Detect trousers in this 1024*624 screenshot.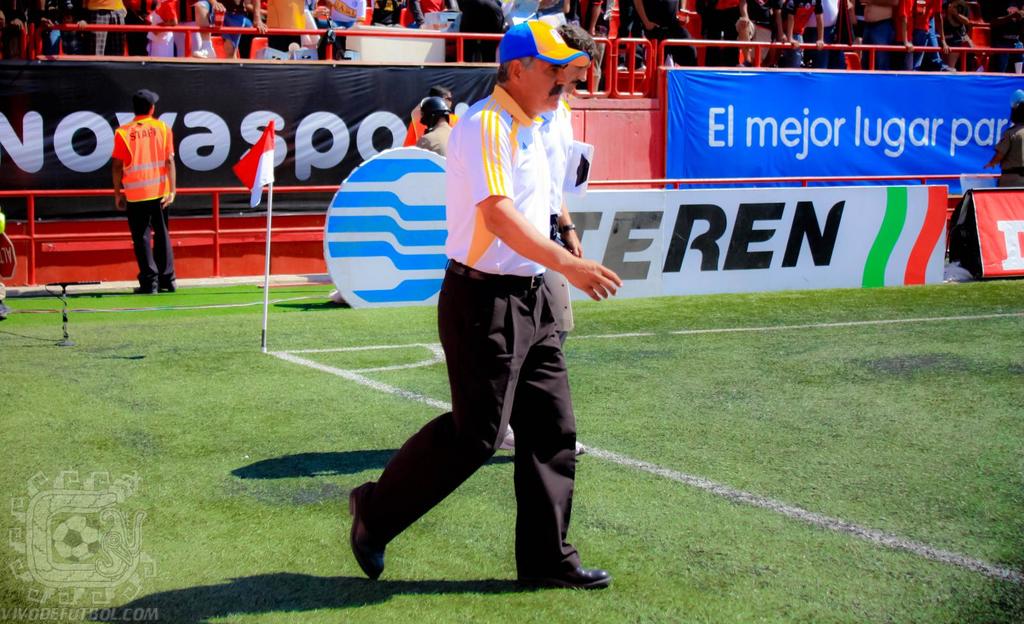
Detection: <region>172, 24, 207, 58</region>.
